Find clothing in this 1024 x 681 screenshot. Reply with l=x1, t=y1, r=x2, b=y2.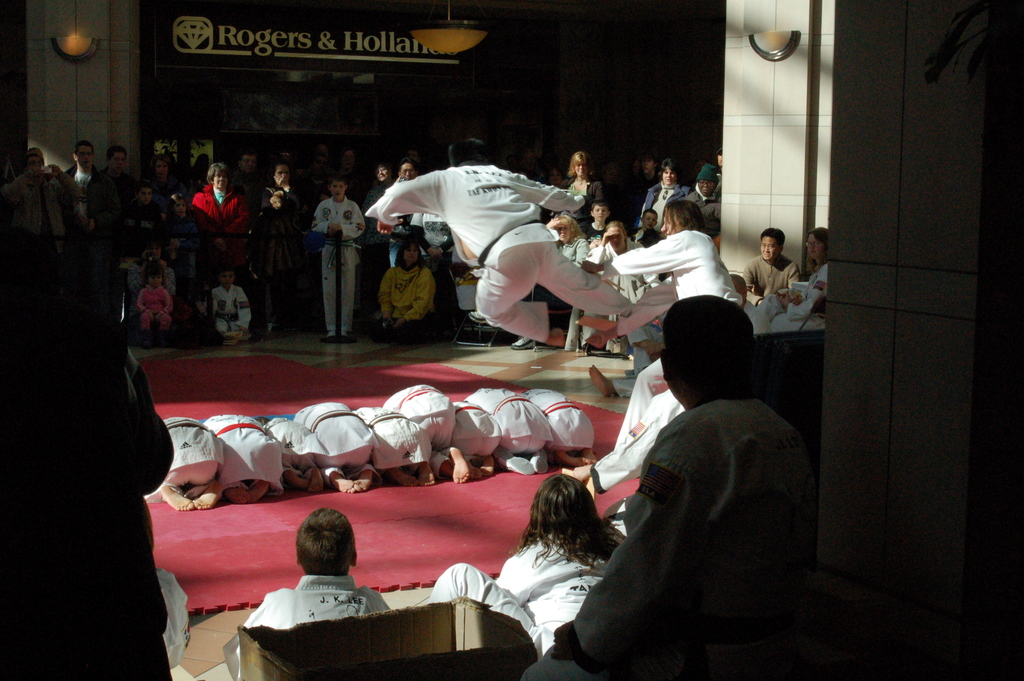
l=448, t=395, r=502, b=463.
